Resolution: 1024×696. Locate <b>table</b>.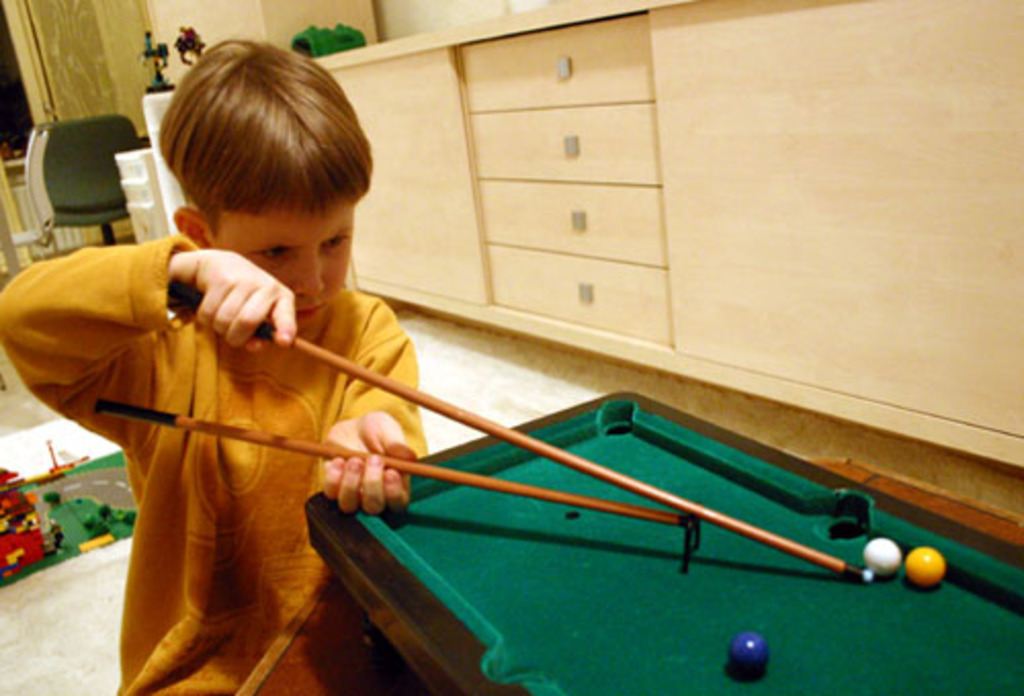
[x1=305, y1=389, x2=1022, y2=694].
